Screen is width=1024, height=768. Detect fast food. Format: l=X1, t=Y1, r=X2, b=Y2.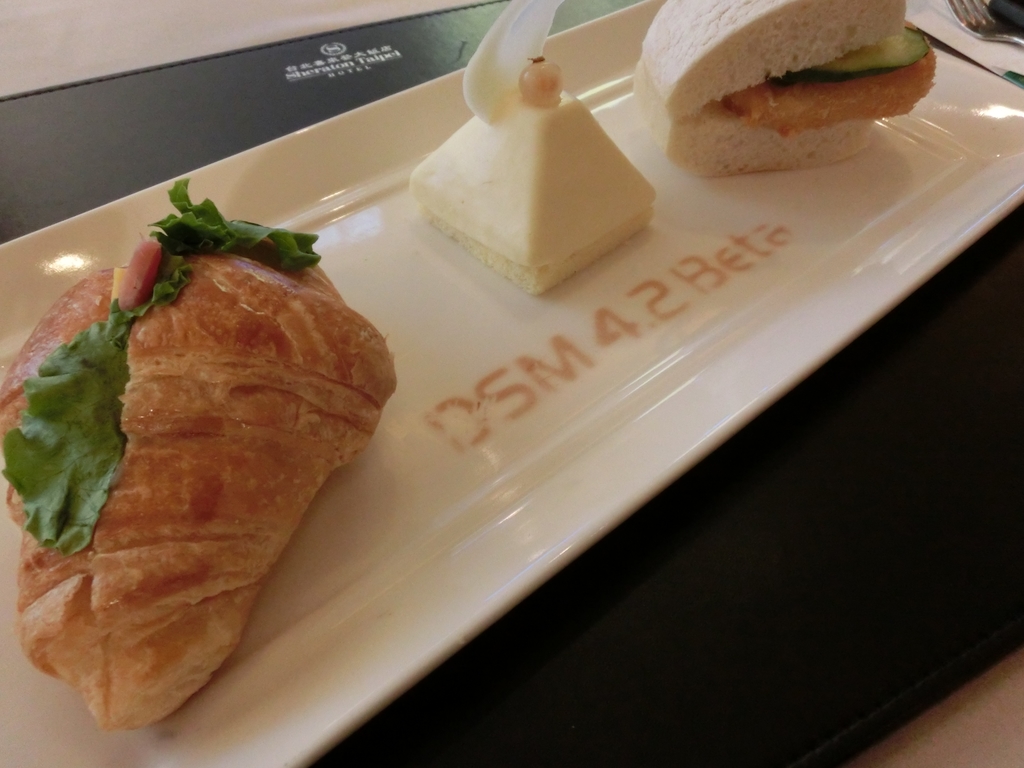
l=0, t=171, r=397, b=735.
